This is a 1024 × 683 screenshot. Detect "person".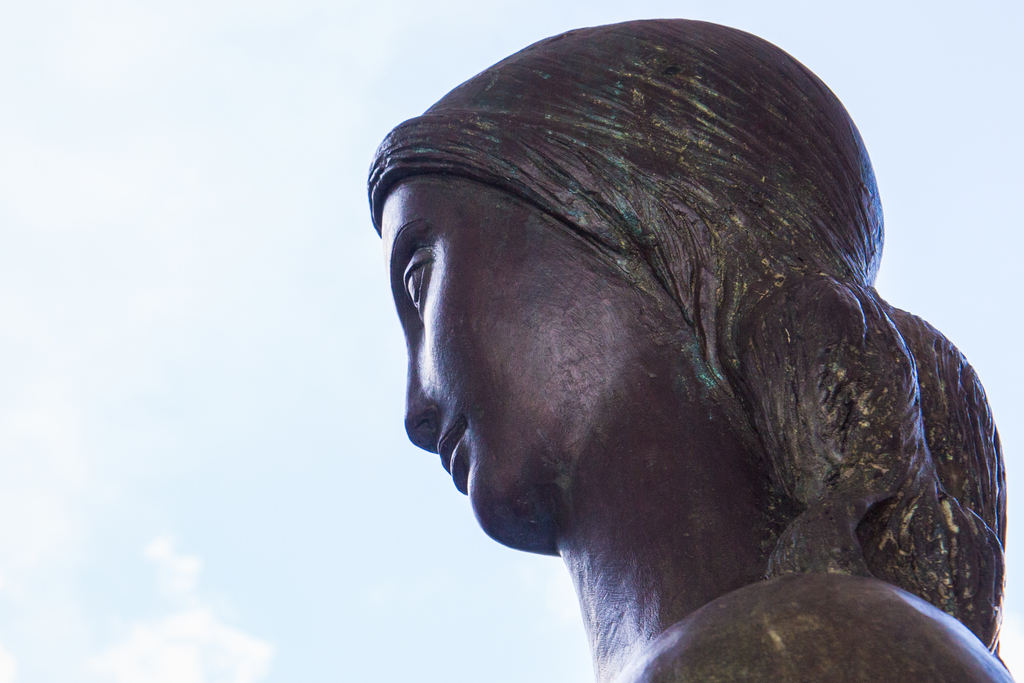
box(358, 15, 1023, 682).
